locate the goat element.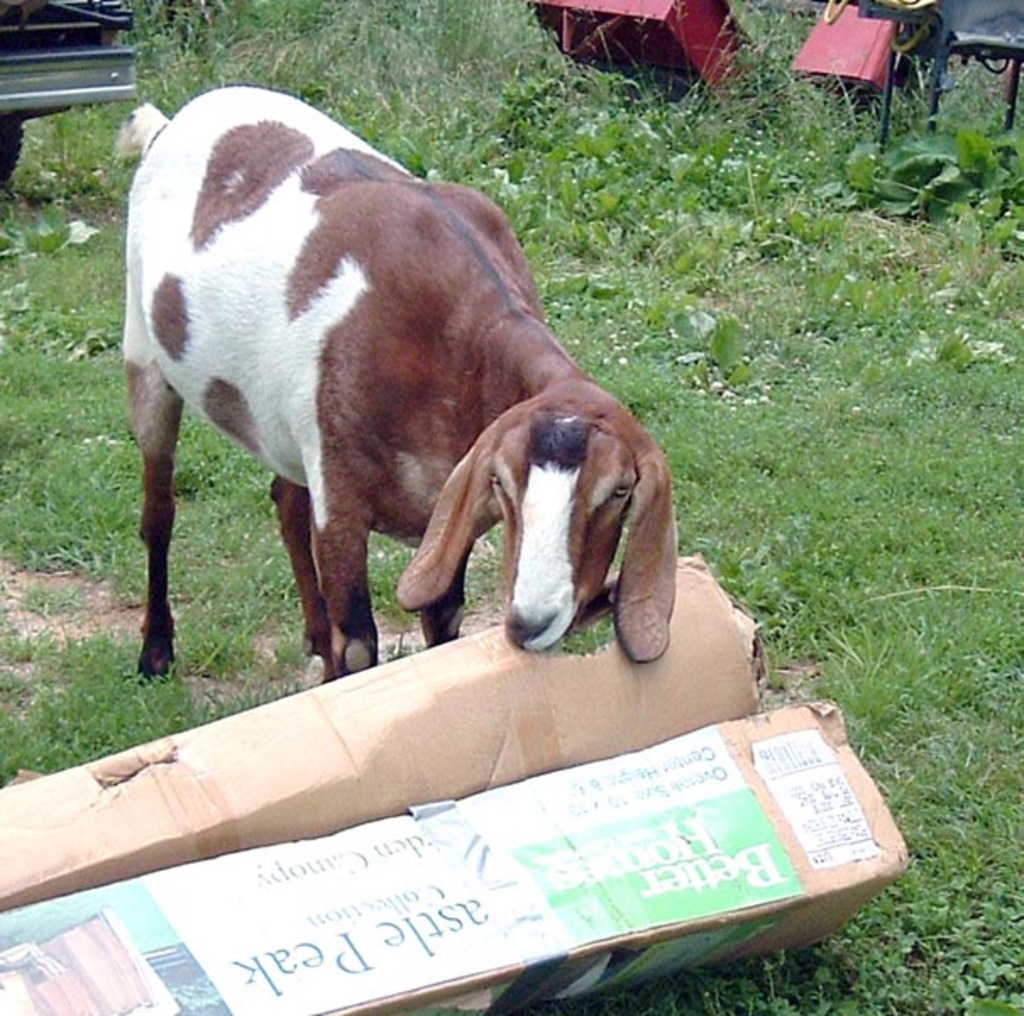
Element bbox: region(115, 88, 675, 689).
